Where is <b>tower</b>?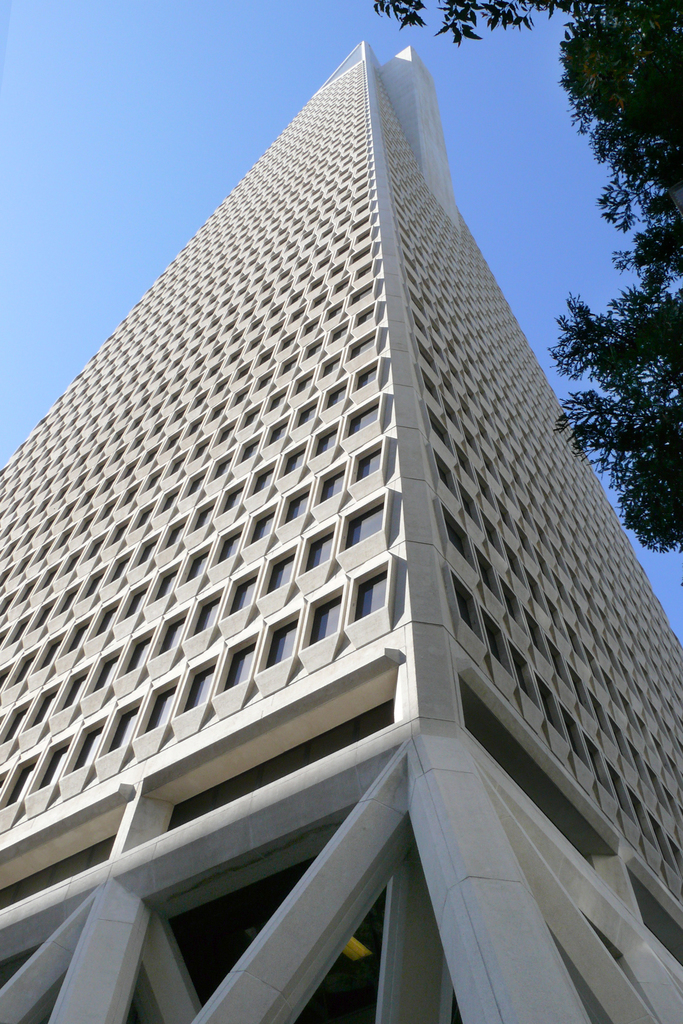
[0,42,682,1023].
